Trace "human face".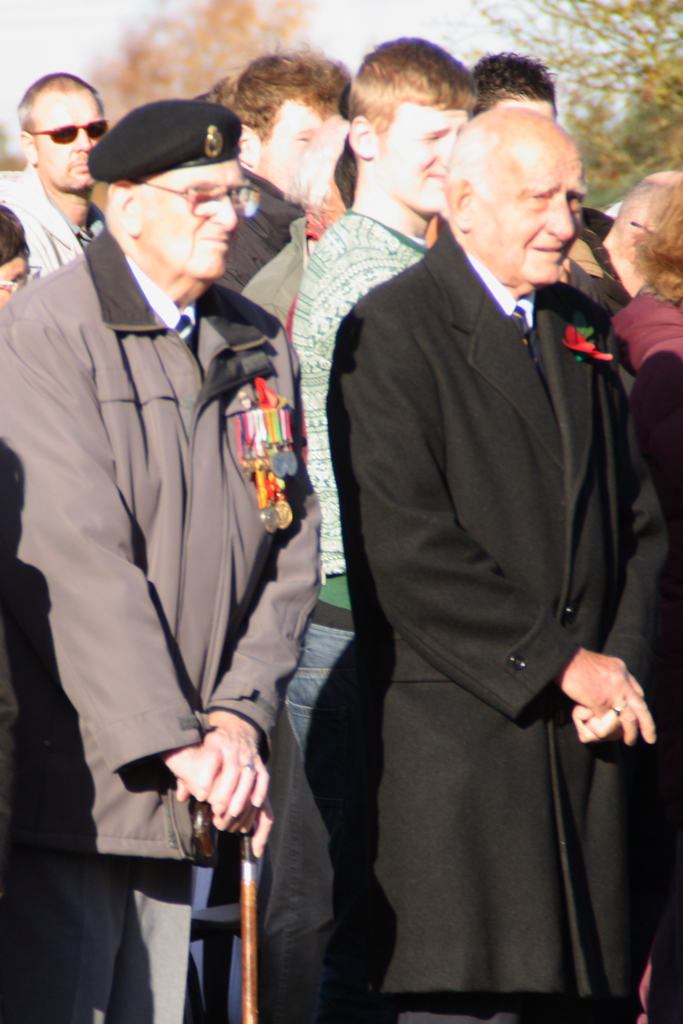
Traced to left=378, top=104, right=473, bottom=214.
